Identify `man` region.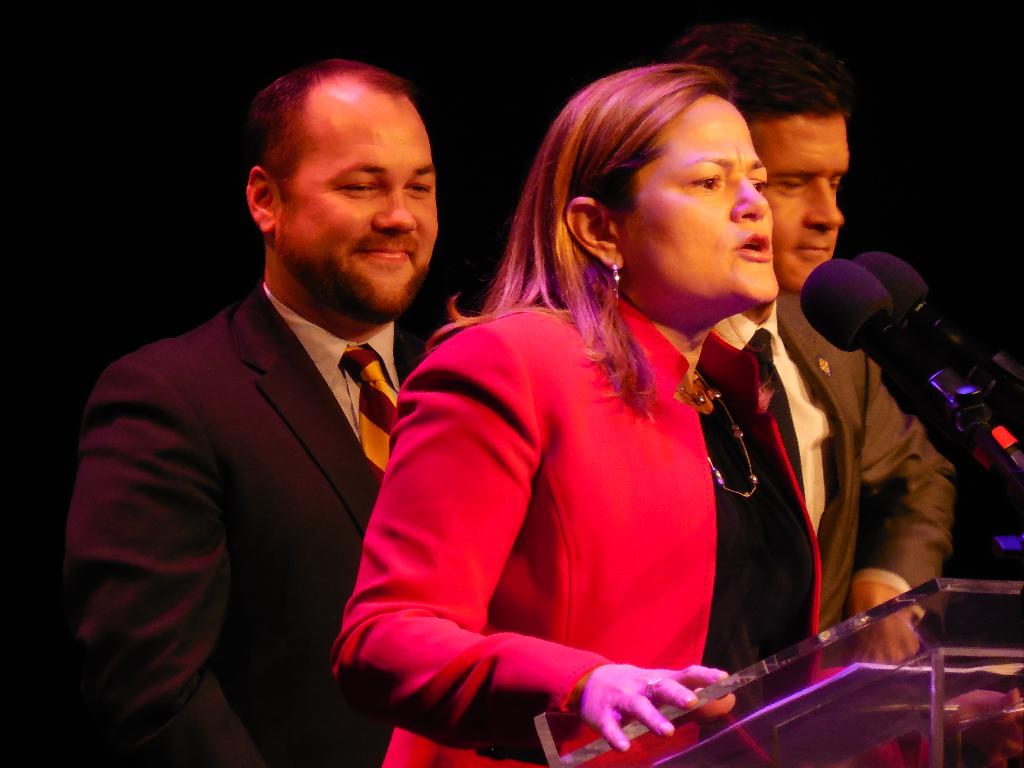
Region: Rect(85, 49, 524, 761).
